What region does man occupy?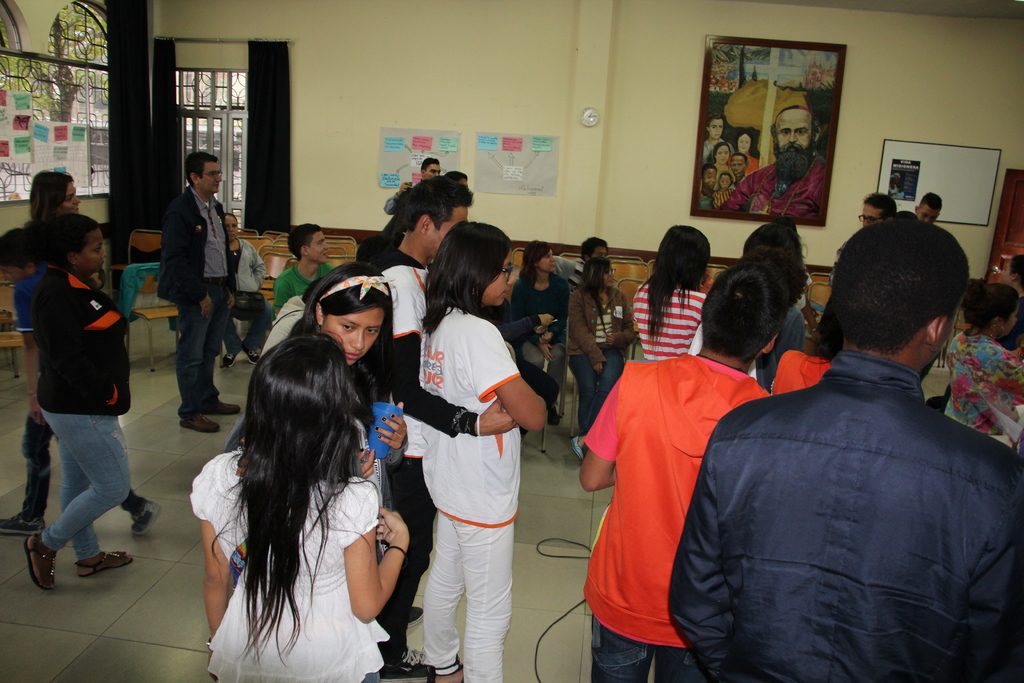
region(691, 208, 1004, 675).
